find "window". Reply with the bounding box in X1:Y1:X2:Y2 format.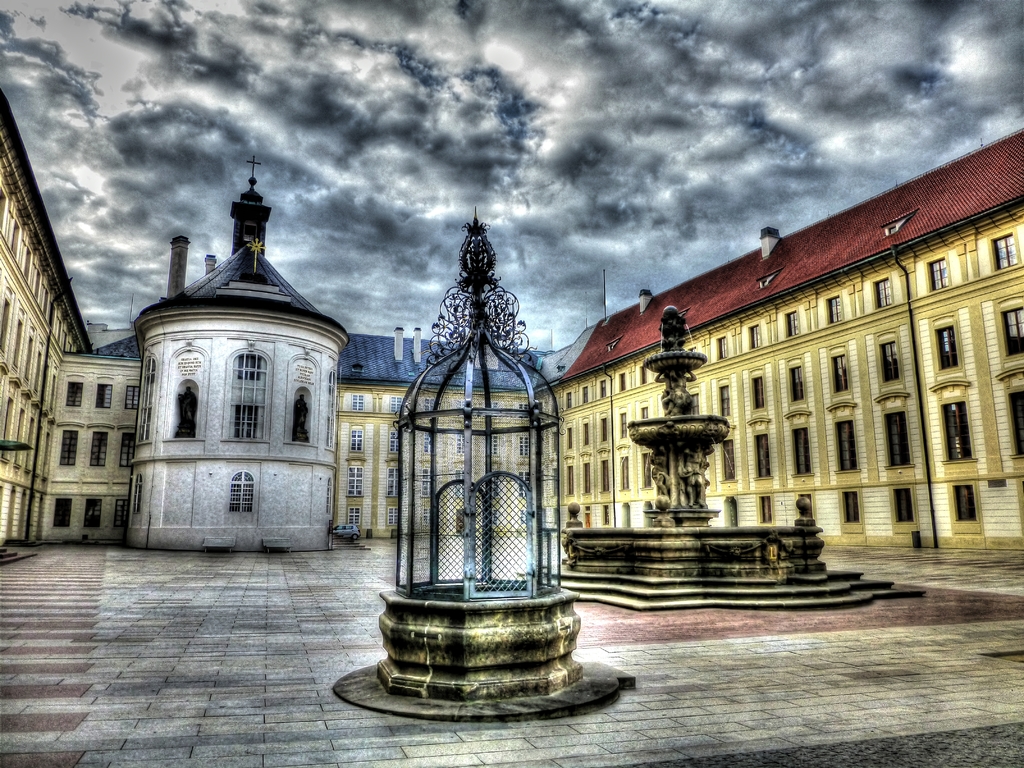
456:435:467:460.
